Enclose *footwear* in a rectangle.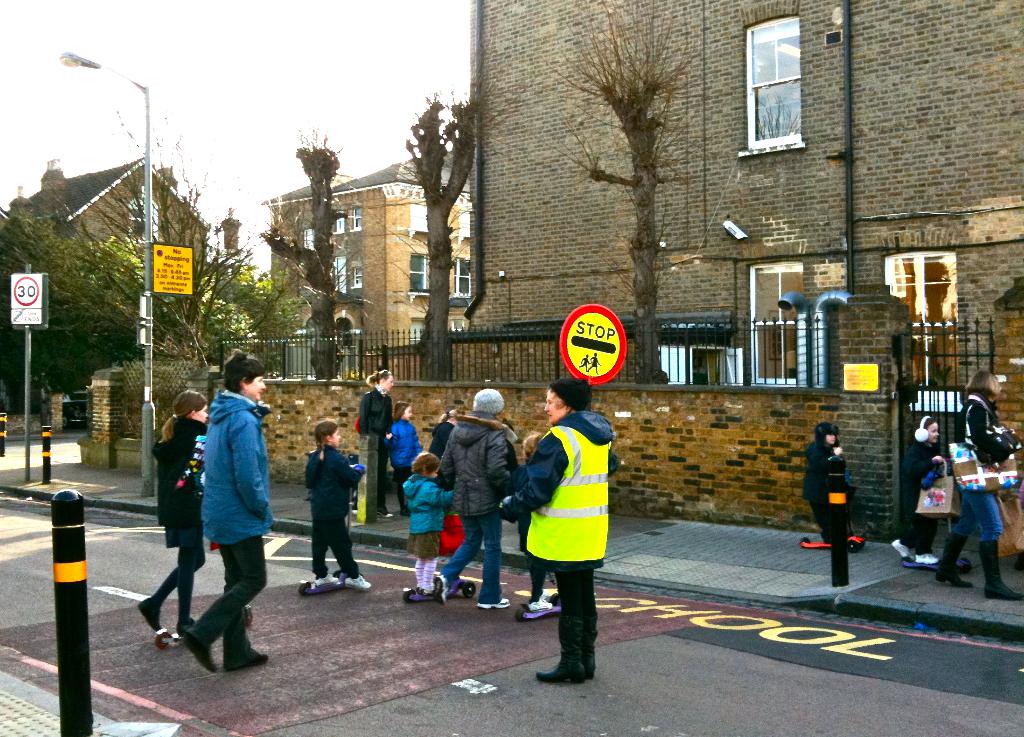
(136, 594, 159, 630).
